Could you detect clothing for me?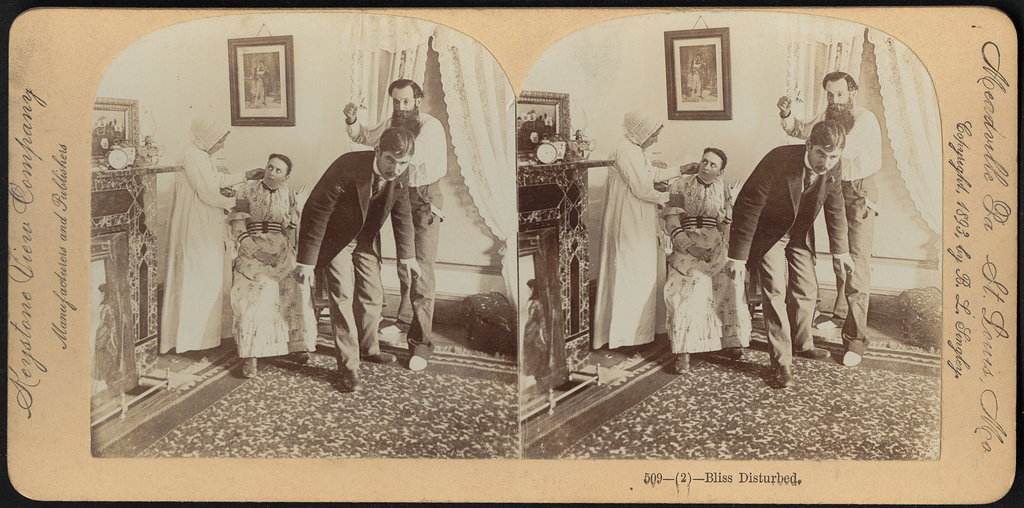
Detection result: BBox(294, 147, 417, 371).
